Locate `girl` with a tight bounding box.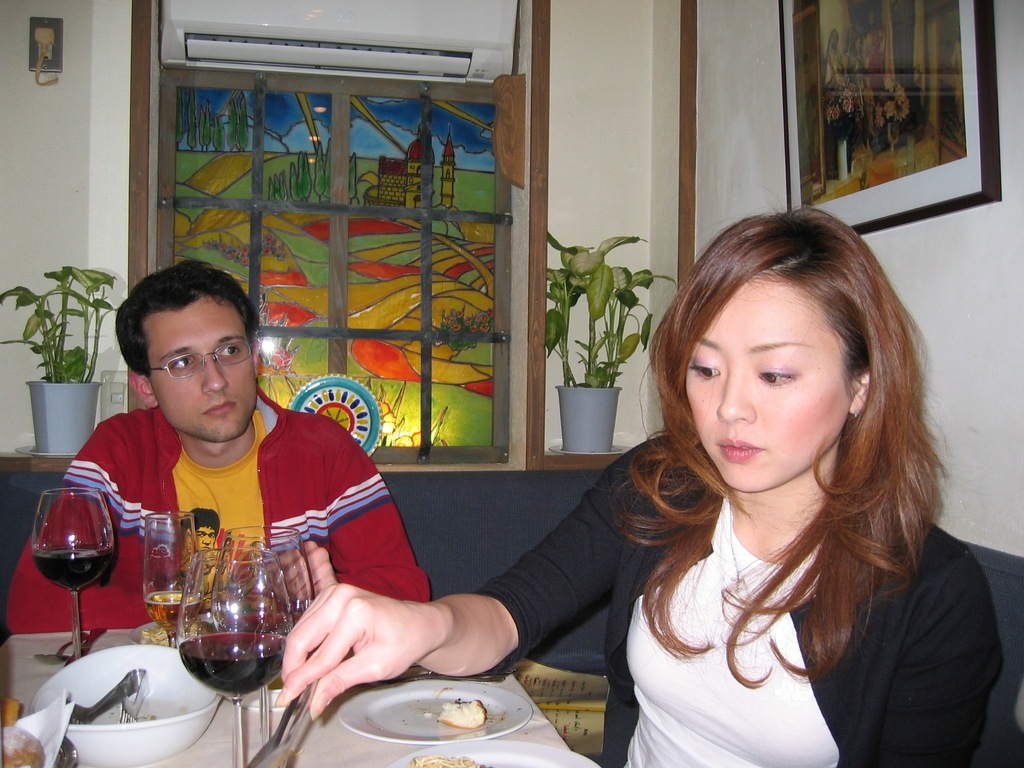
detection(275, 188, 1004, 767).
